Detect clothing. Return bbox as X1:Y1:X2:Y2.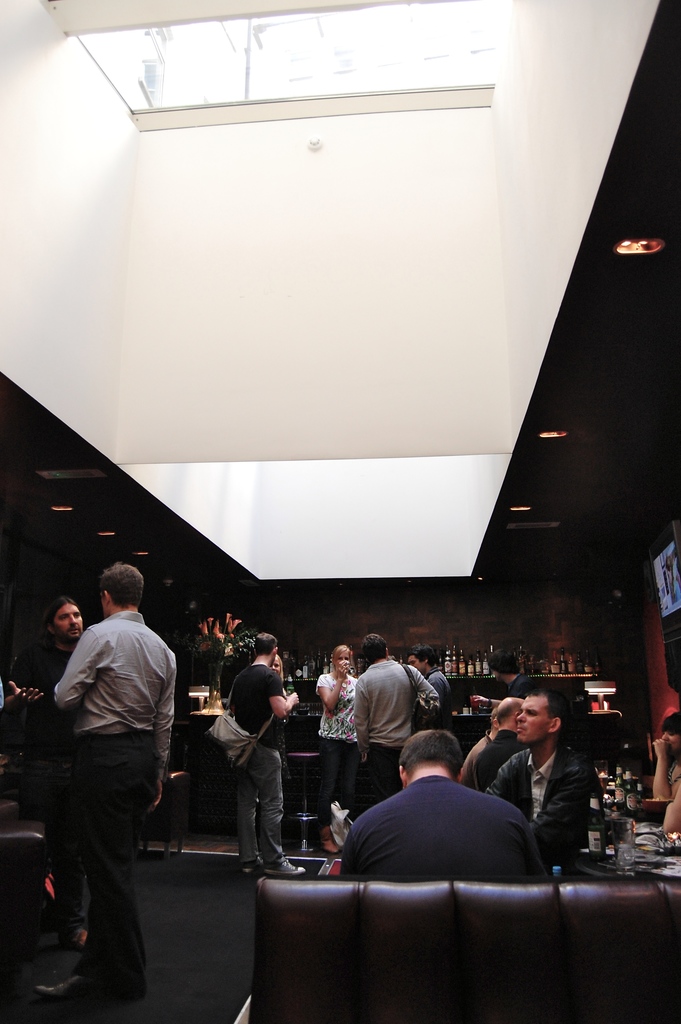
666:758:680:786.
